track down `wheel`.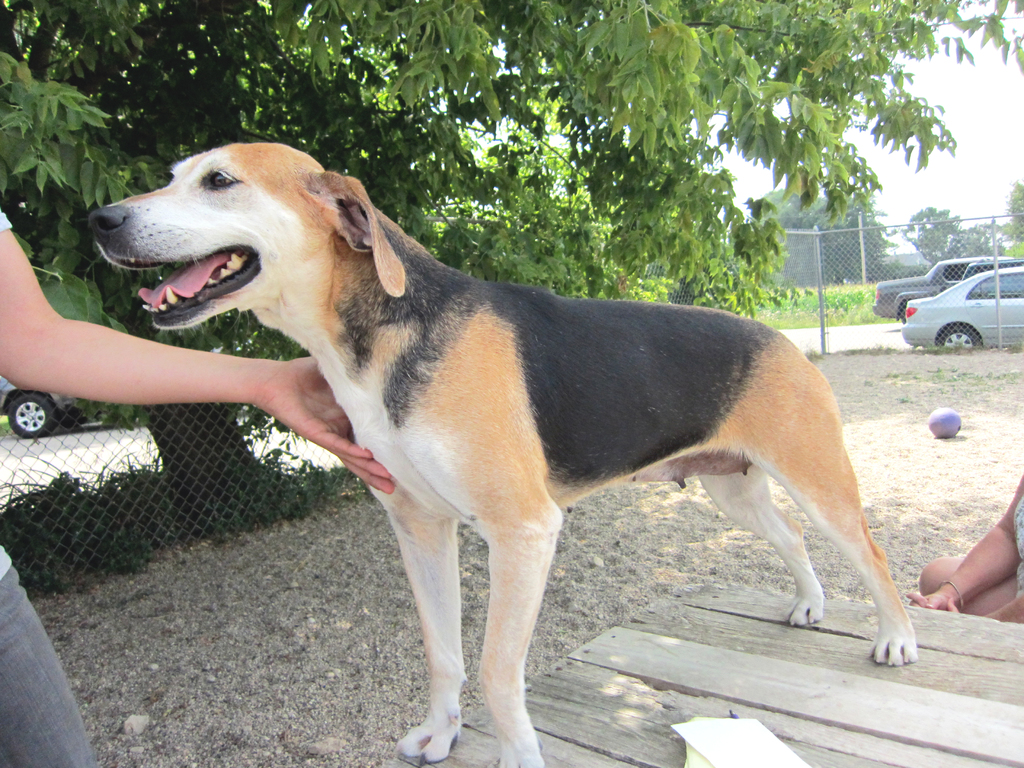
Tracked to [0,390,62,435].
